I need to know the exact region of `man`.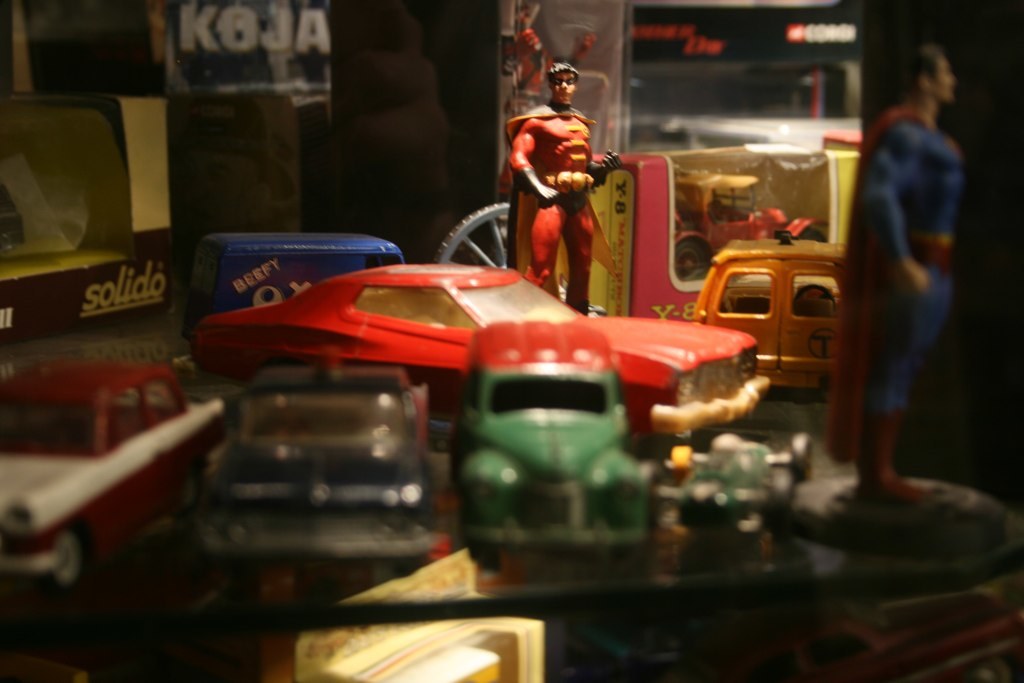
Region: 509,60,621,318.
